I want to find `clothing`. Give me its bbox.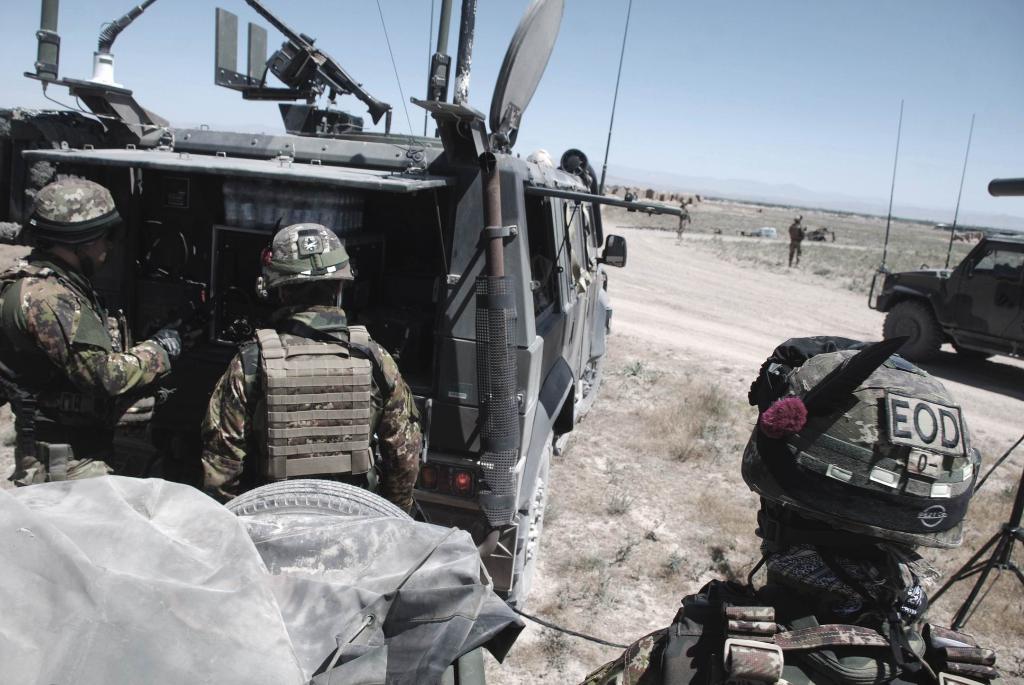
[left=788, top=222, right=817, bottom=271].
